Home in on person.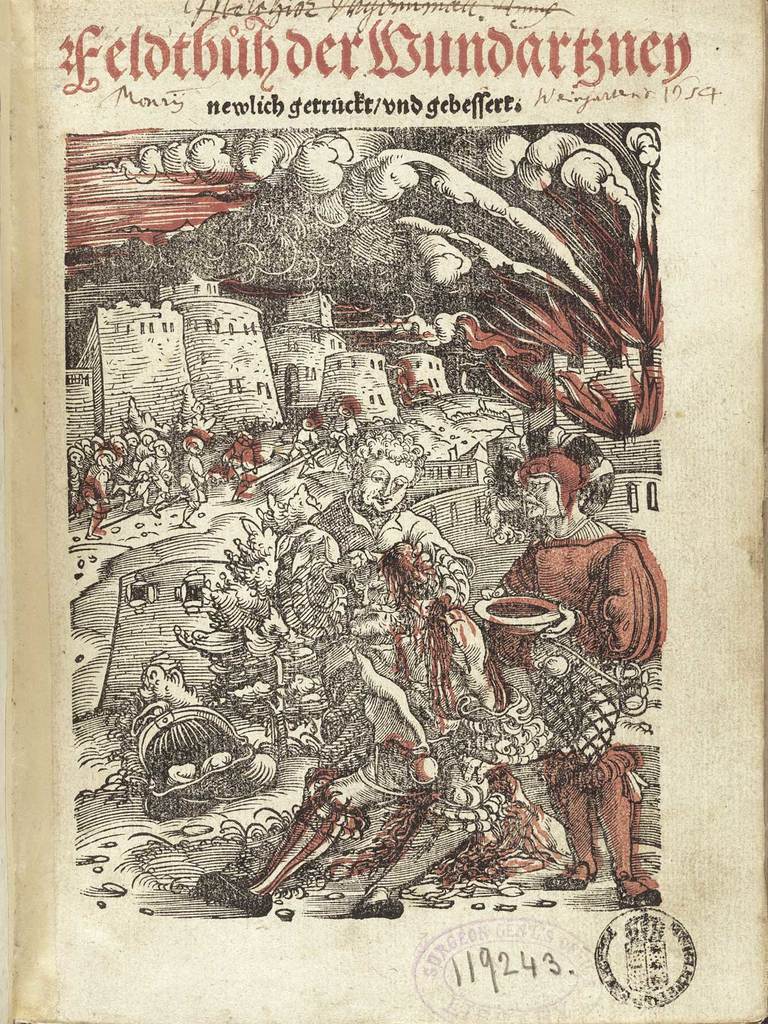
Homed in at 195:419:474:933.
